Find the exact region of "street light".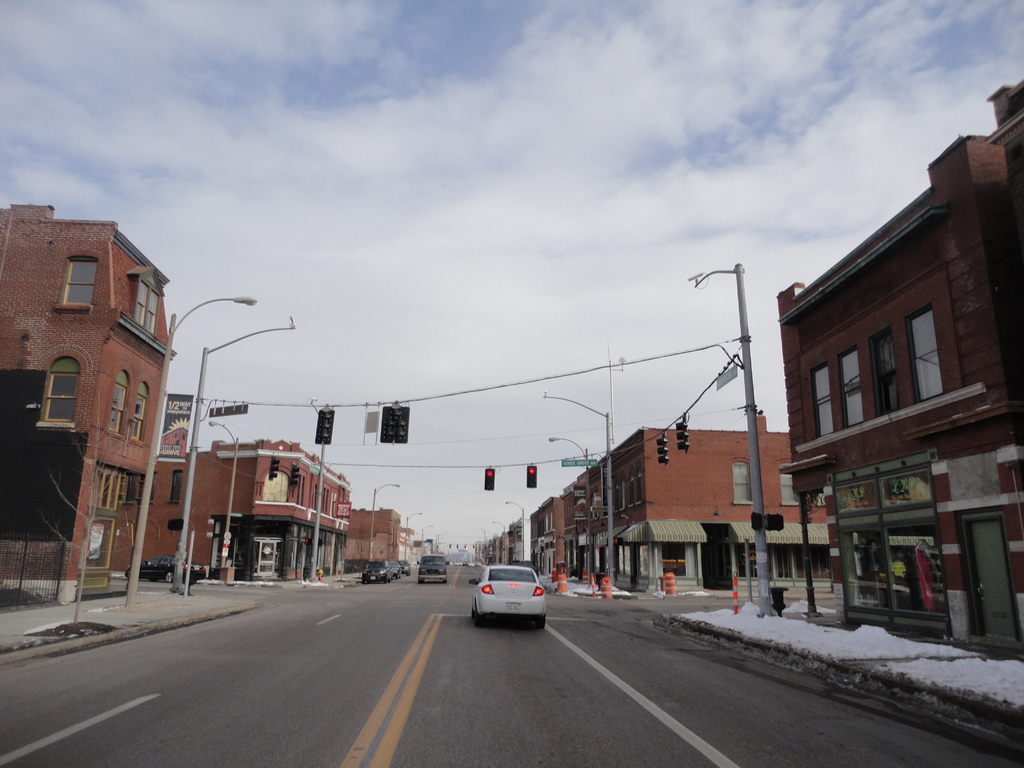
Exact region: pyautogui.locateOnScreen(123, 290, 262, 602).
